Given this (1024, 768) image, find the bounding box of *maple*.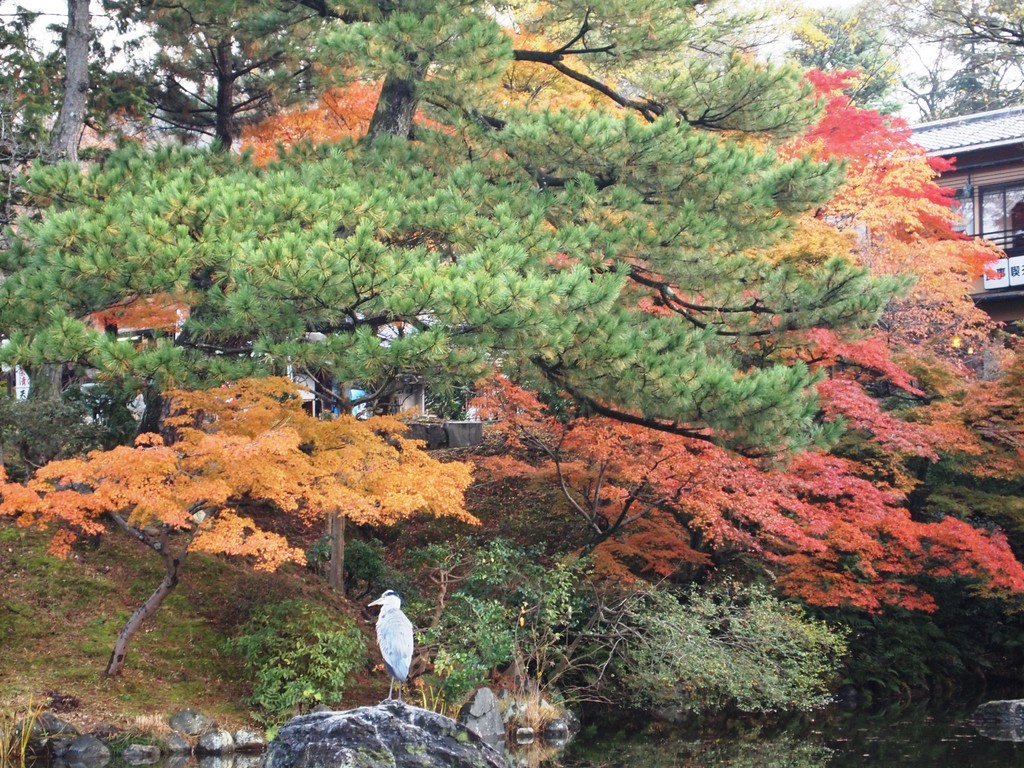
(428,365,563,538).
